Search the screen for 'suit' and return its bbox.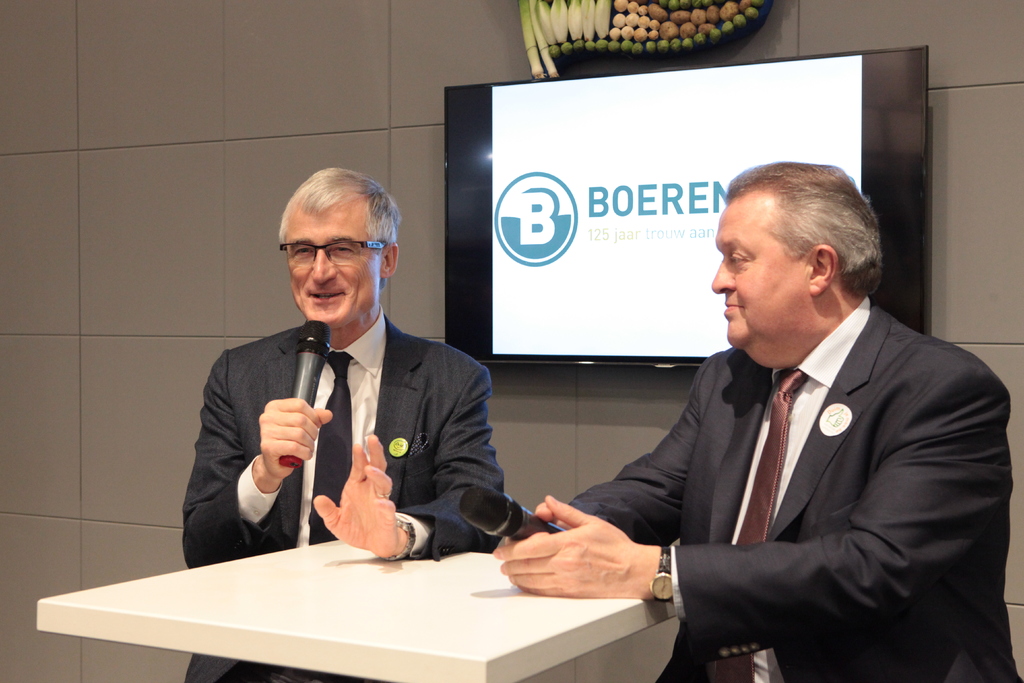
Found: bbox=[574, 212, 1008, 670].
